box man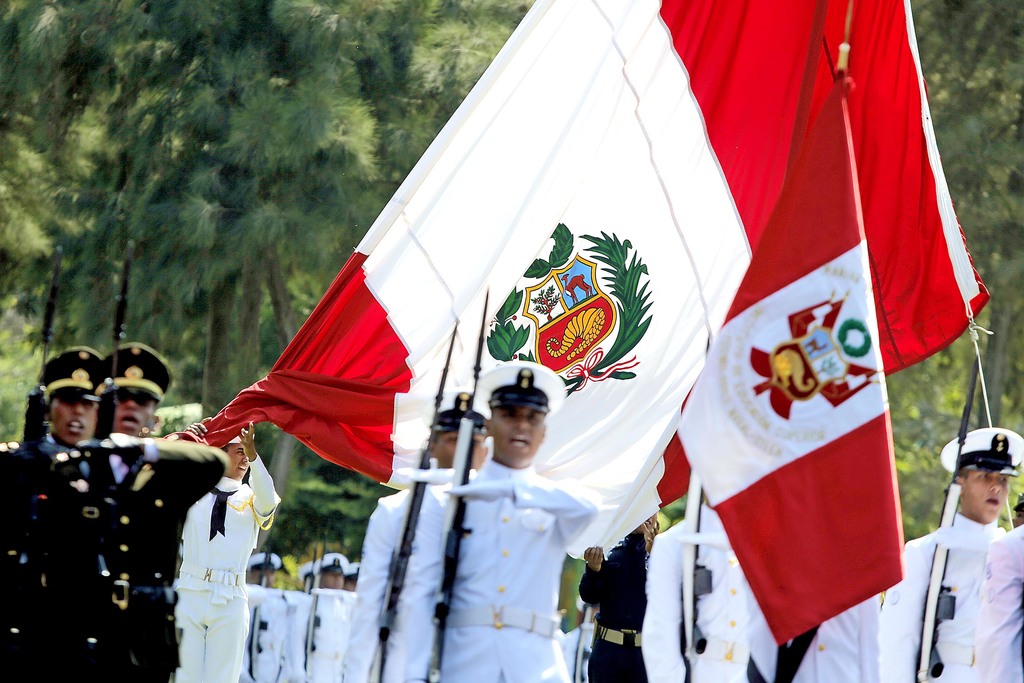
(x1=339, y1=378, x2=513, y2=682)
